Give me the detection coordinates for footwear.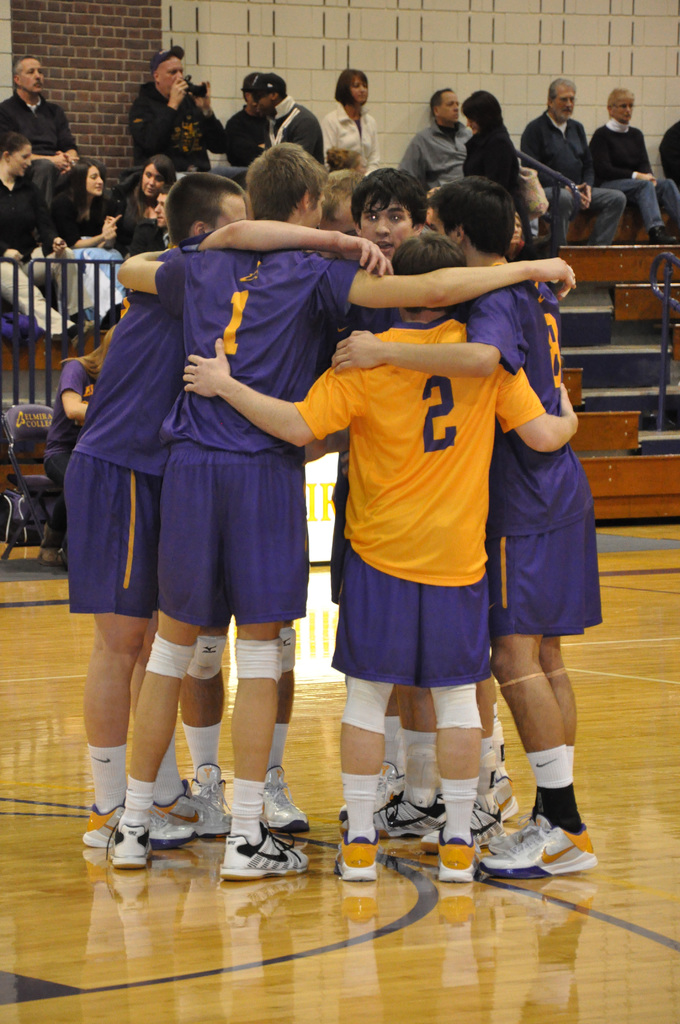
429:840:471:882.
